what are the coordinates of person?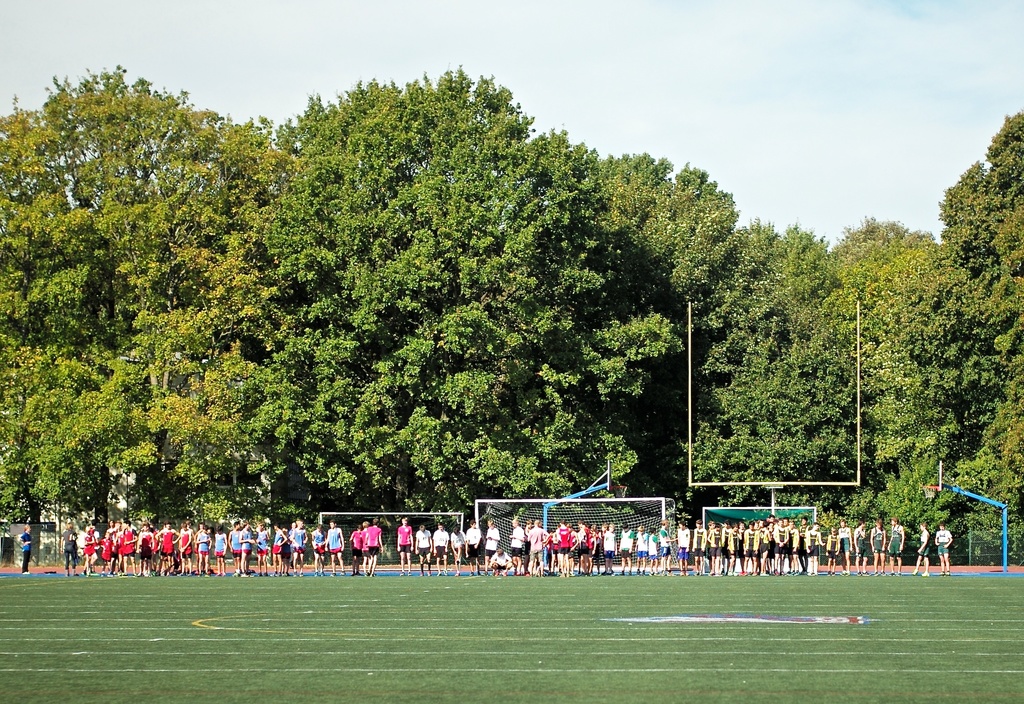
Rect(294, 517, 307, 575).
